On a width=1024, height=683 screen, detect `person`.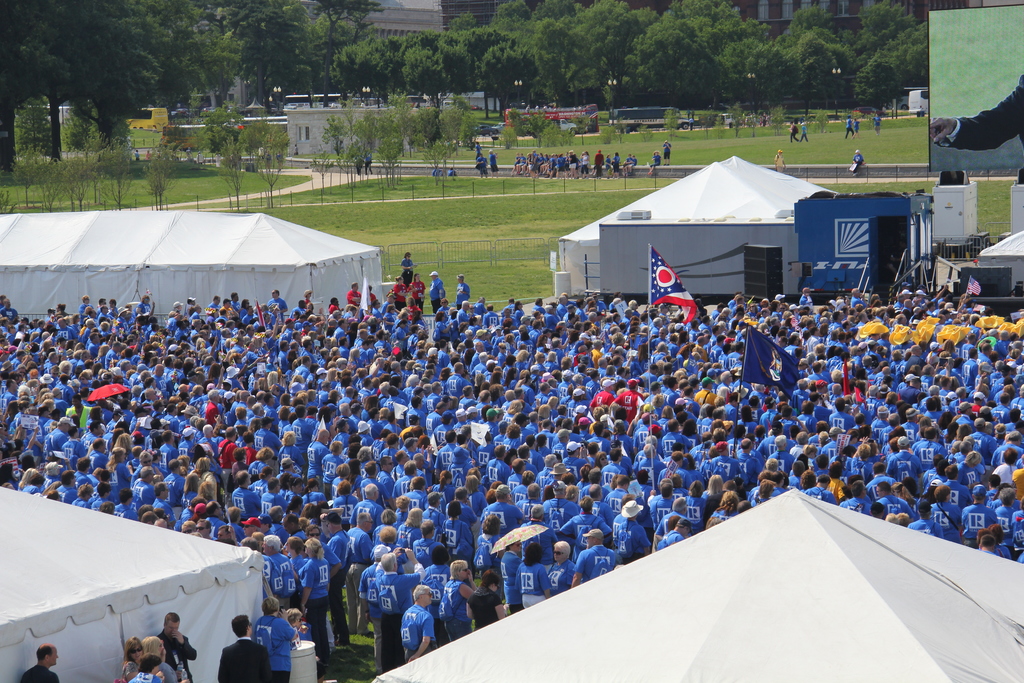
[931,75,1023,154].
